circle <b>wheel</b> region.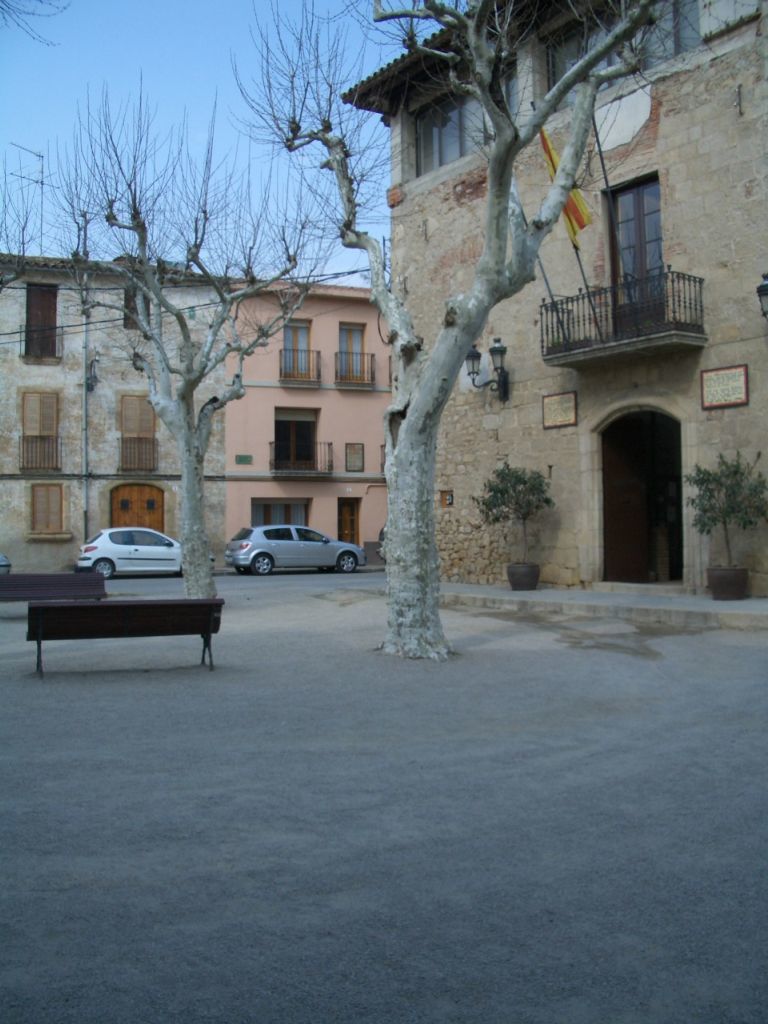
Region: <bbox>333, 551, 361, 574</bbox>.
